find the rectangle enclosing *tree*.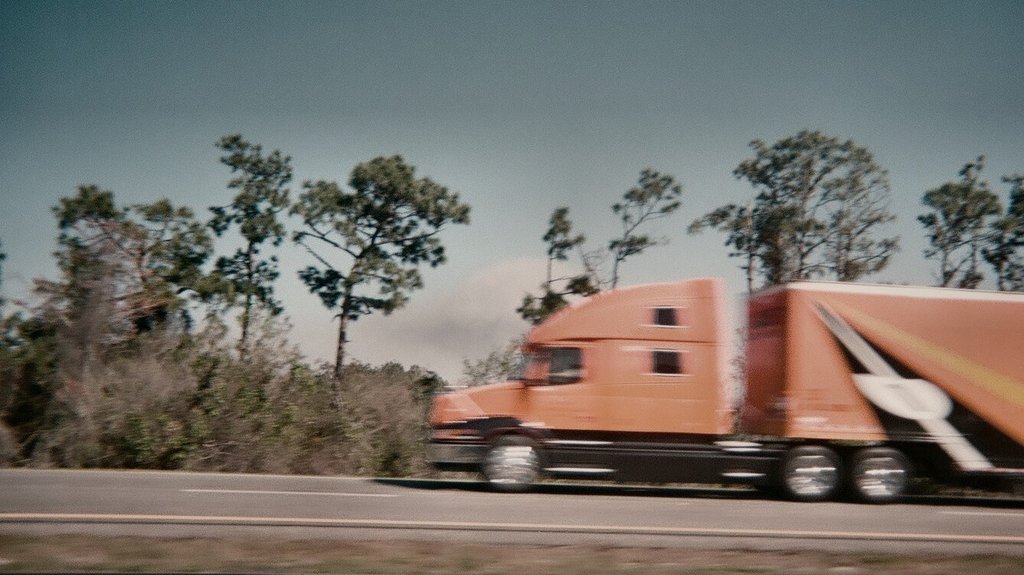
bbox=[921, 152, 1023, 292].
